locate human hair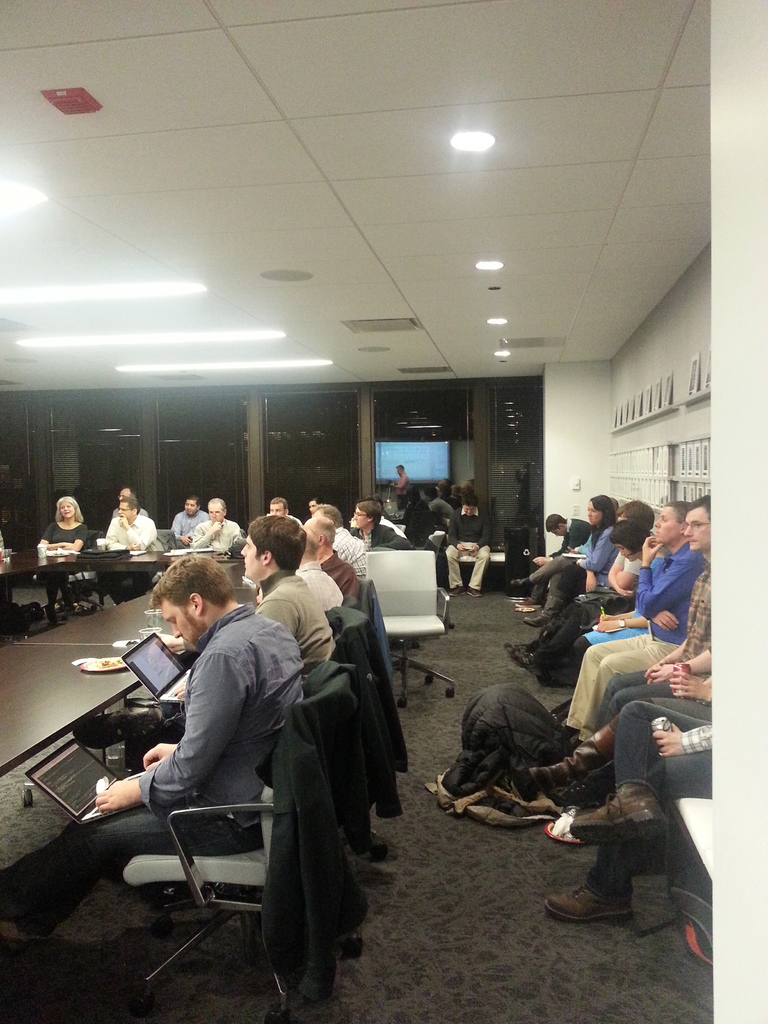
(53, 495, 86, 524)
